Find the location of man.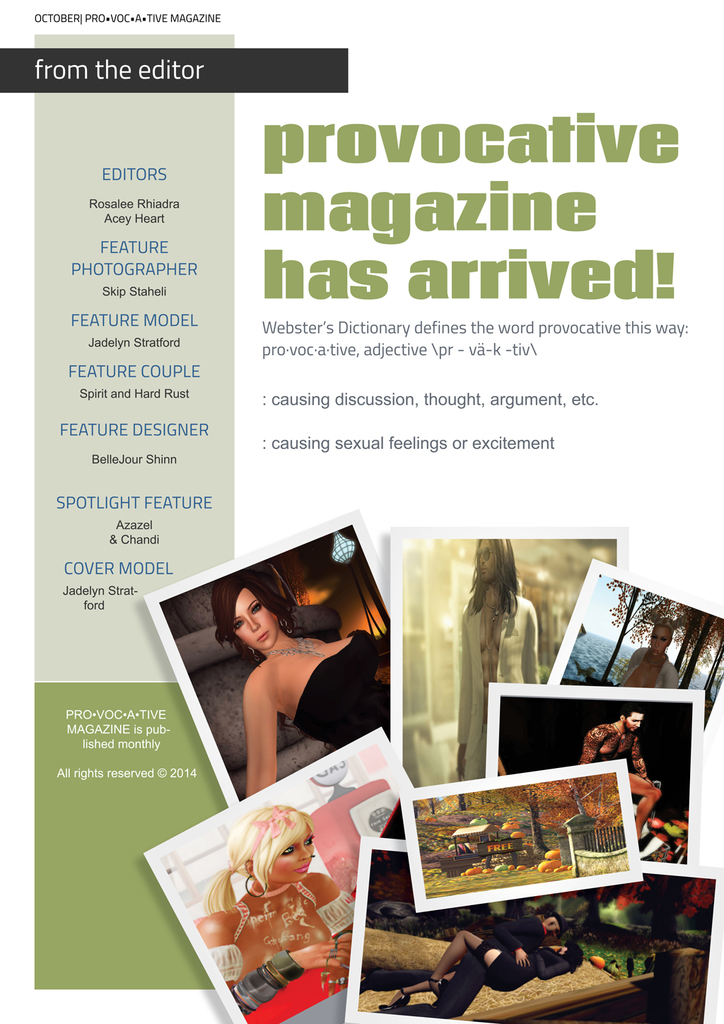
Location: (580,706,666,834).
